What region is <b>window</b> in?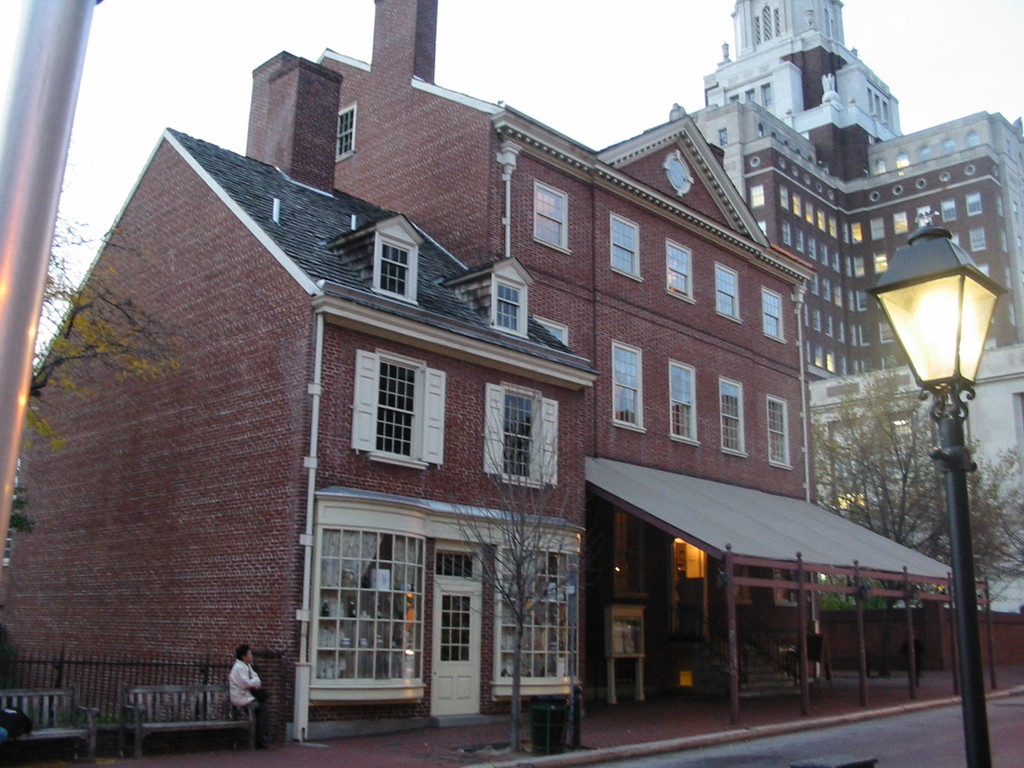
Rect(718, 379, 750, 461).
